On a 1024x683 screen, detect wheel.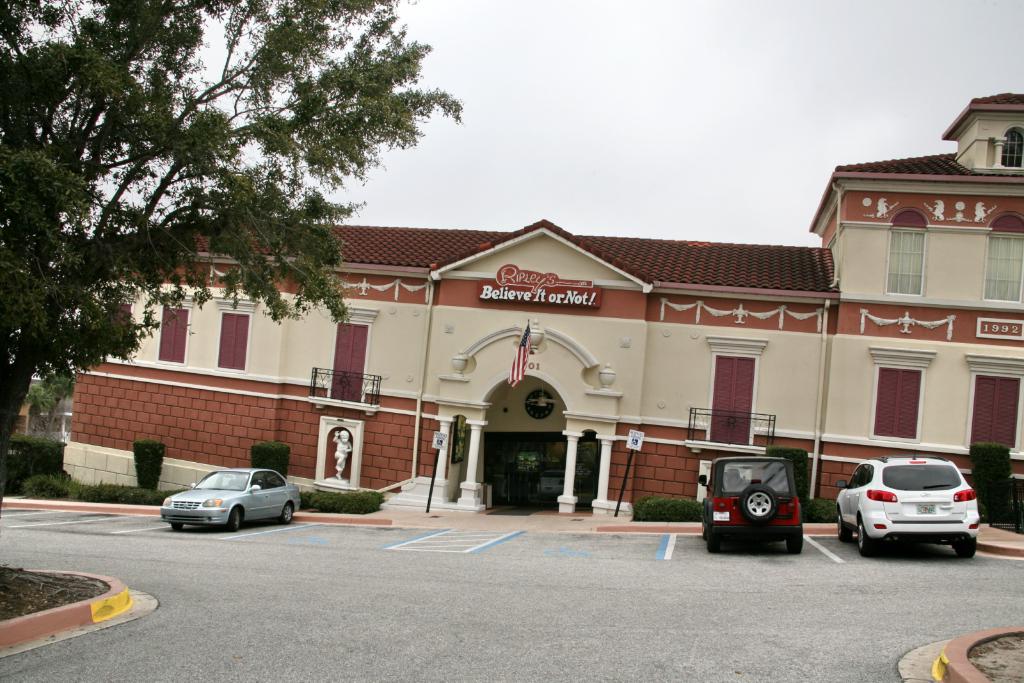
952 531 980 559.
